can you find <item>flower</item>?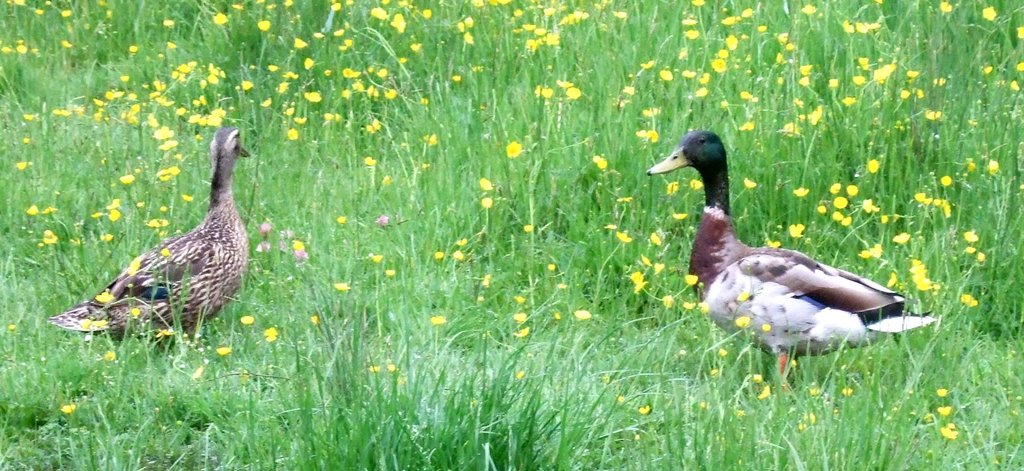
Yes, bounding box: <box>736,315,749,326</box>.
